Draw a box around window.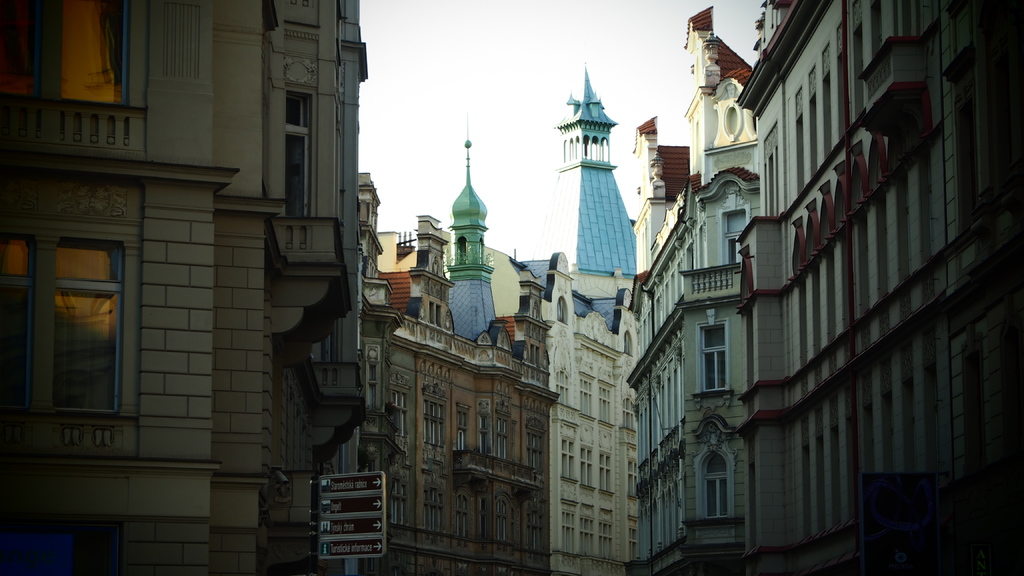
(x1=598, y1=449, x2=614, y2=496).
